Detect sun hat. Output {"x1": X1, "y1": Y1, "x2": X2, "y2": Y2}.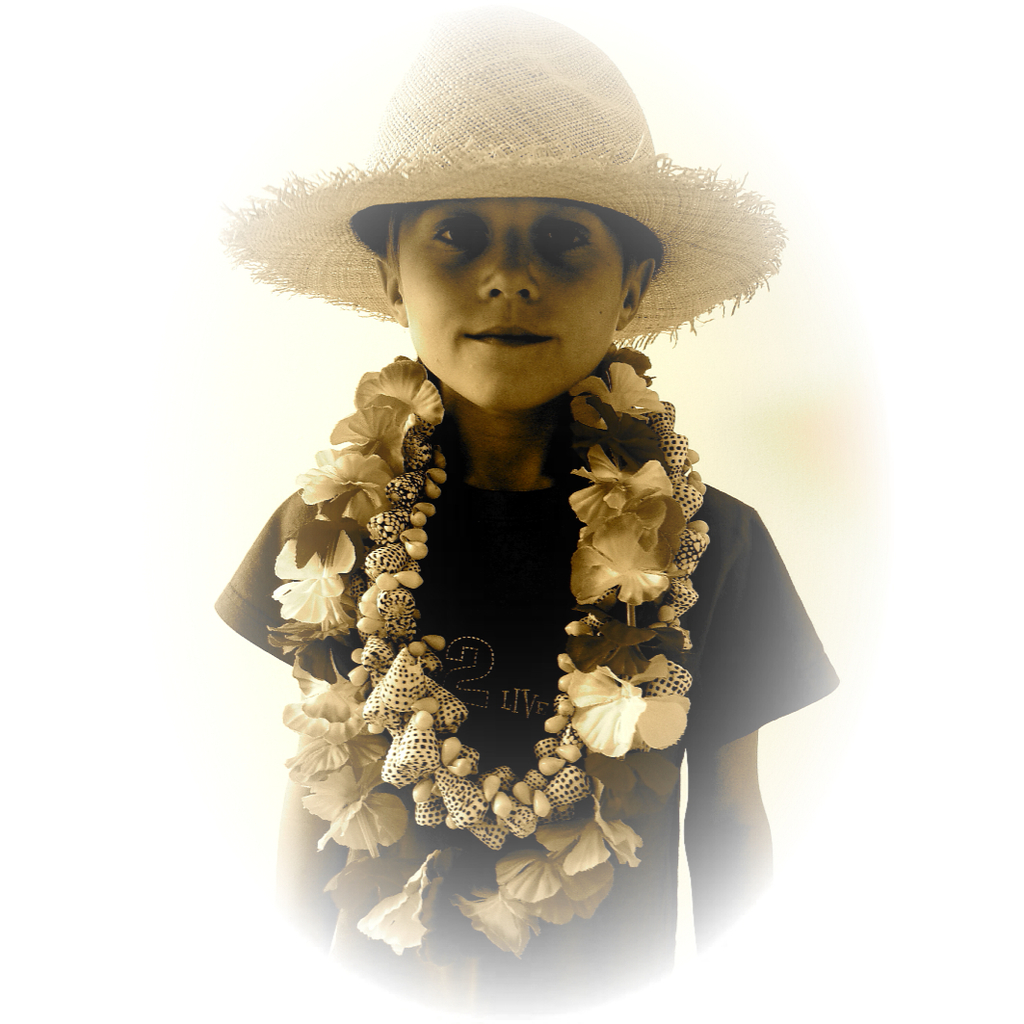
{"x1": 200, "y1": 8, "x2": 785, "y2": 342}.
